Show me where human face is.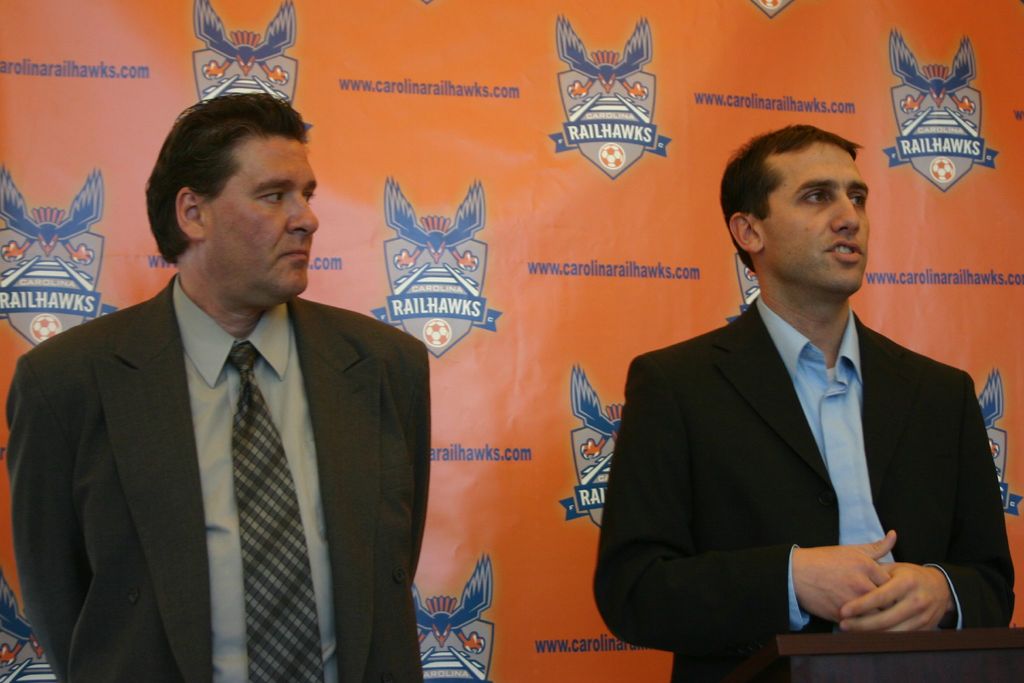
human face is at {"x1": 209, "y1": 141, "x2": 319, "y2": 294}.
